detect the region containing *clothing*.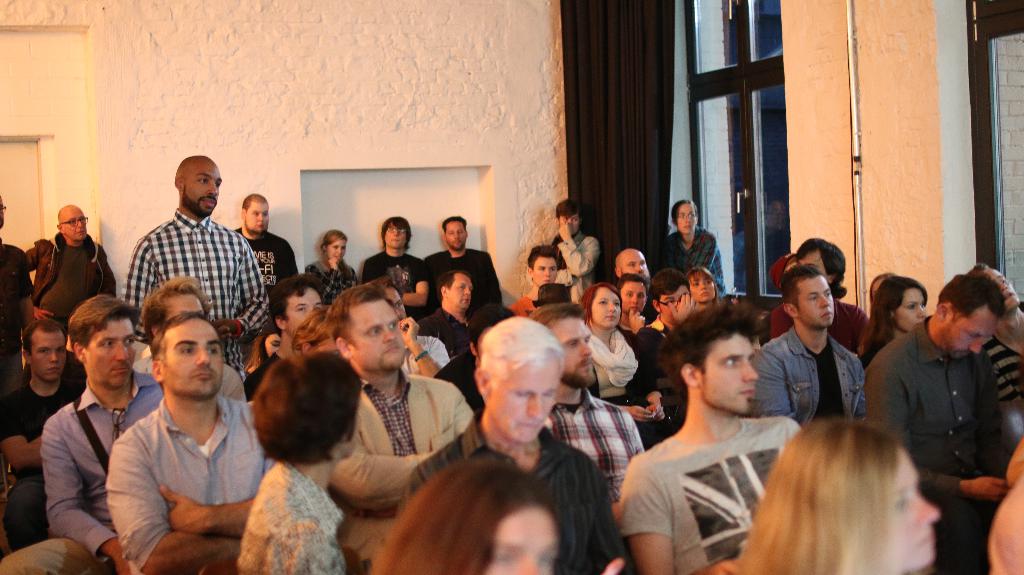
bbox=(310, 266, 358, 304).
